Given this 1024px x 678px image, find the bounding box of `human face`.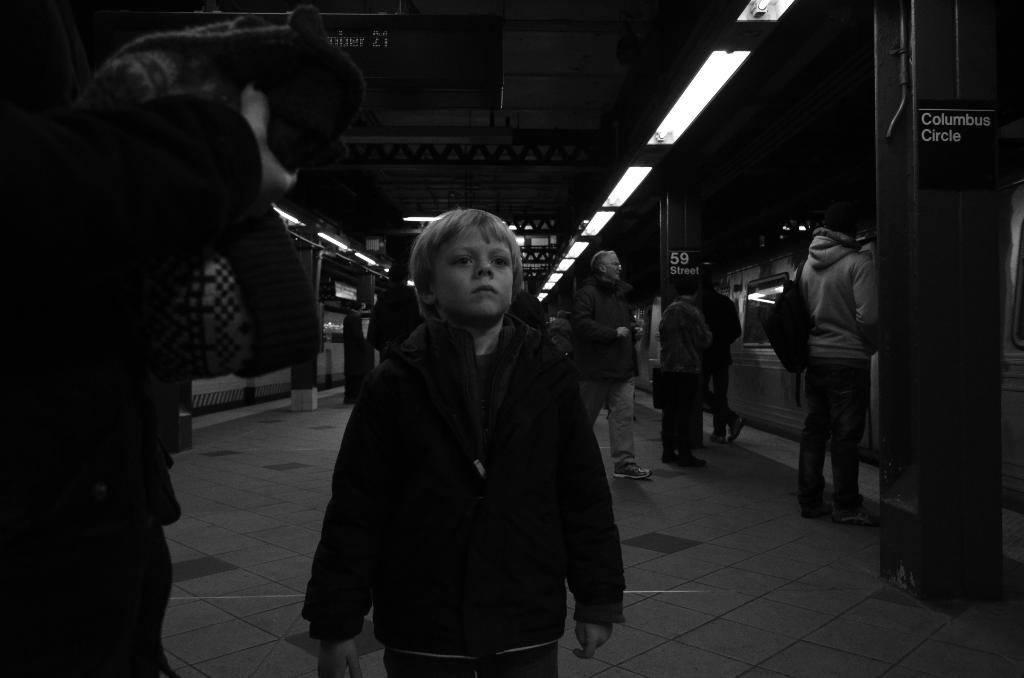
<region>602, 250, 619, 281</region>.
